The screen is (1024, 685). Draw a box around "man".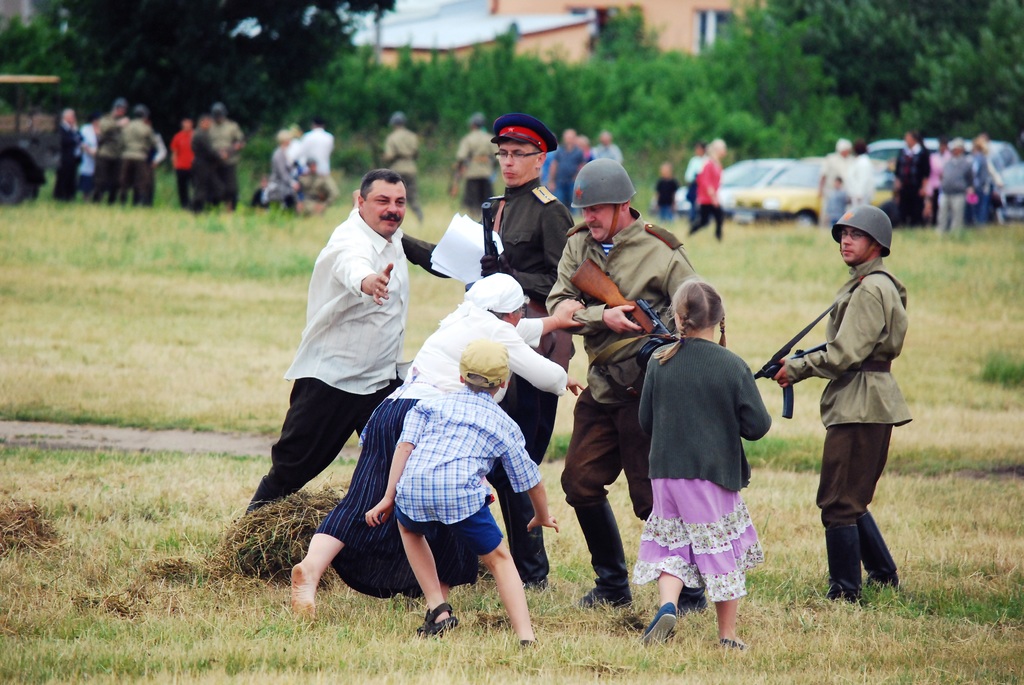
box=[164, 117, 203, 219].
